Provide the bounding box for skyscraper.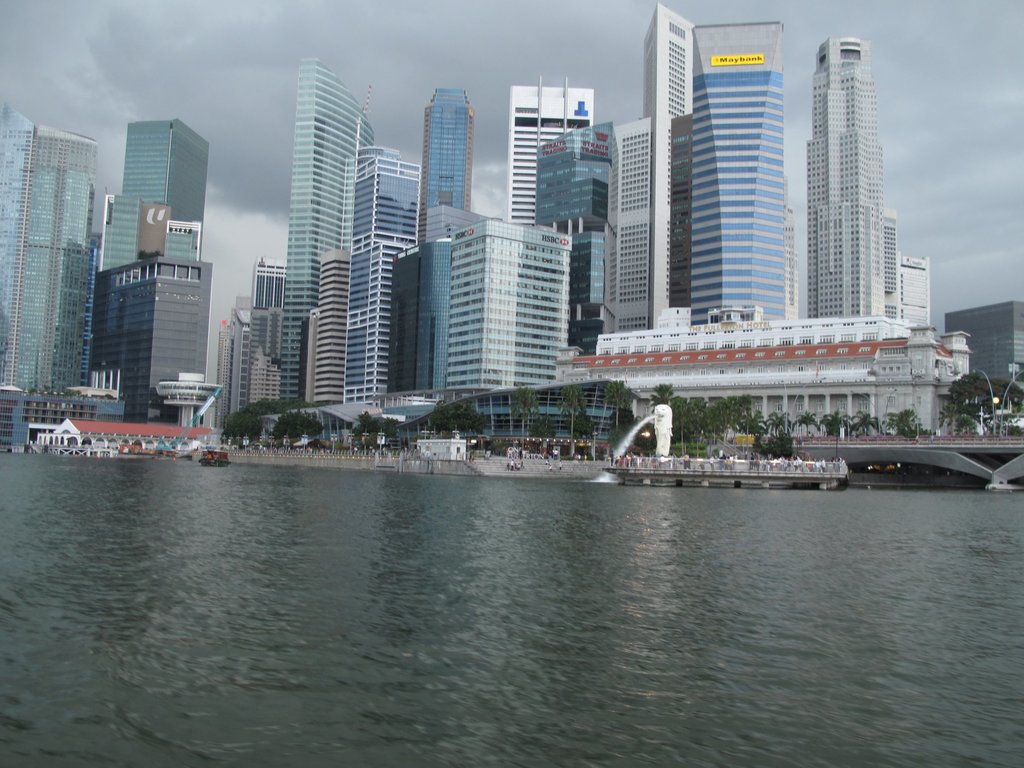
x1=330, y1=142, x2=424, y2=393.
